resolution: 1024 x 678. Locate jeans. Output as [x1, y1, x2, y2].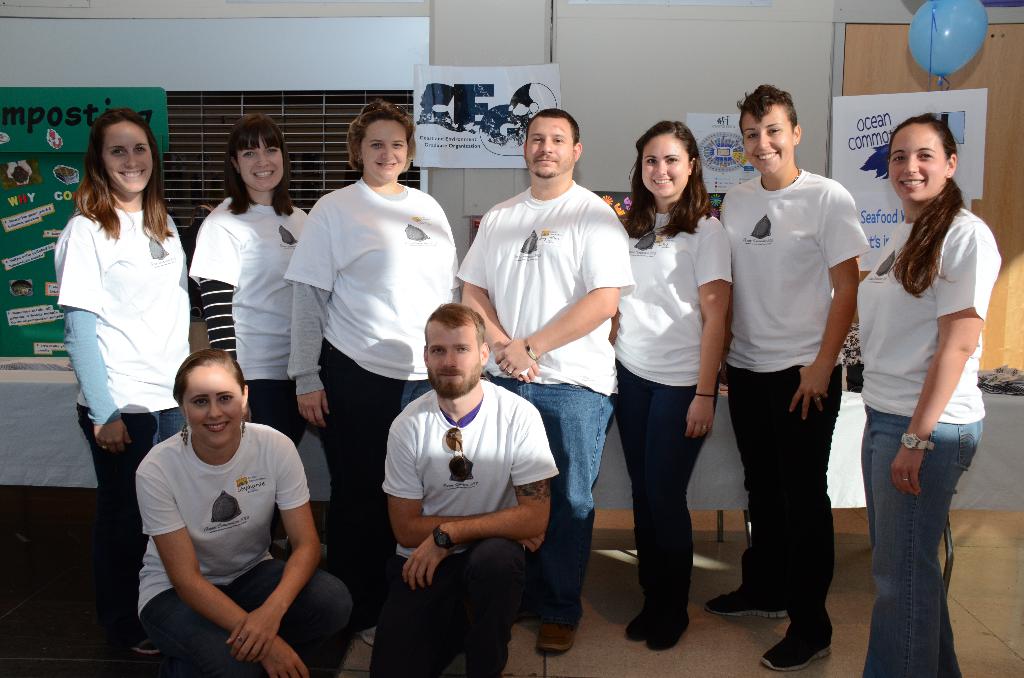
[324, 349, 431, 561].
